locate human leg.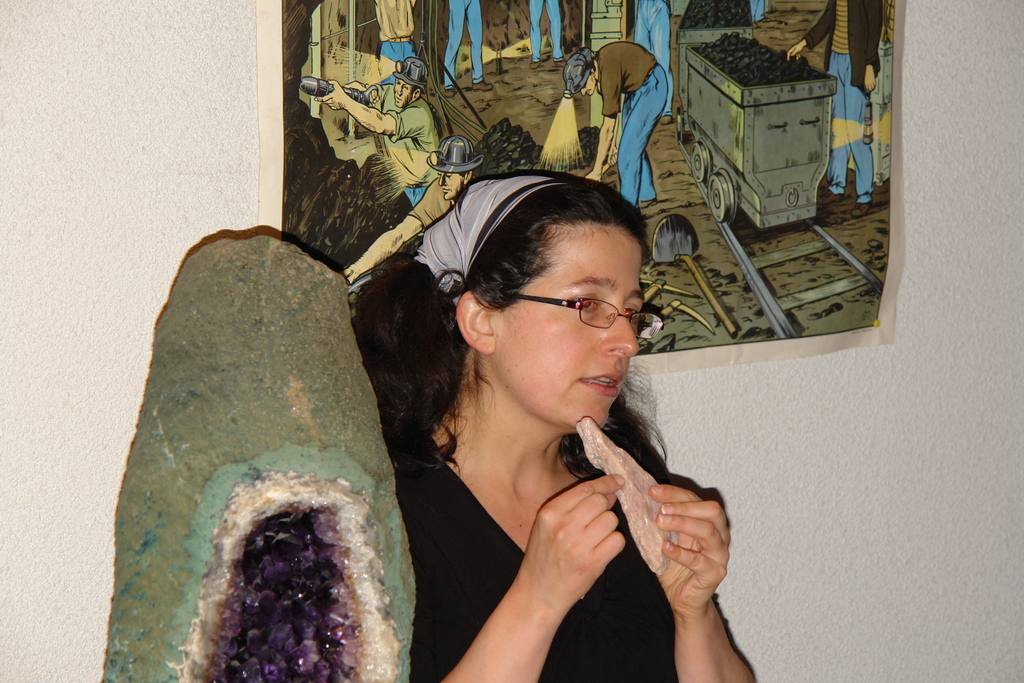
Bounding box: 651:1:672:70.
